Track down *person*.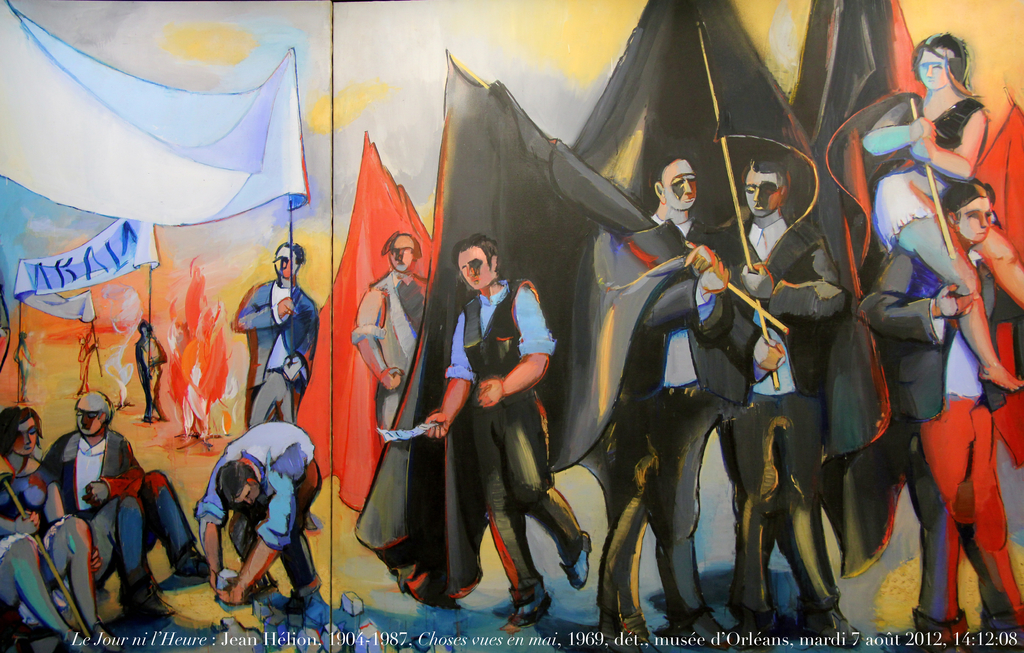
Tracked to bbox=(191, 418, 324, 623).
